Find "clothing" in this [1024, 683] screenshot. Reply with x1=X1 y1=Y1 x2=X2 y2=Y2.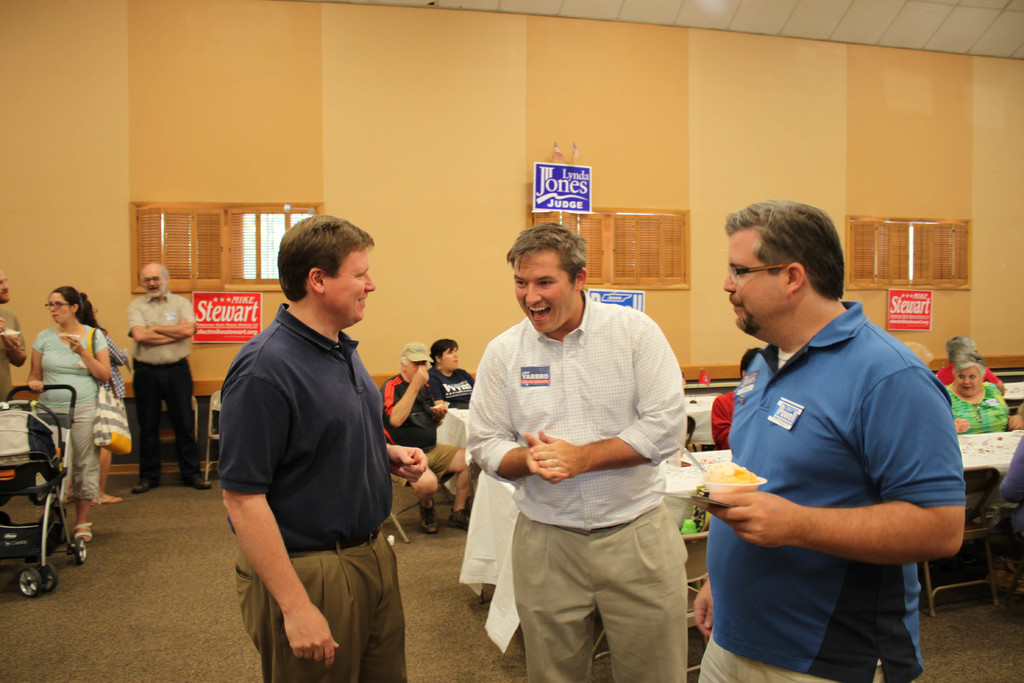
x1=0 y1=303 x2=25 y2=399.
